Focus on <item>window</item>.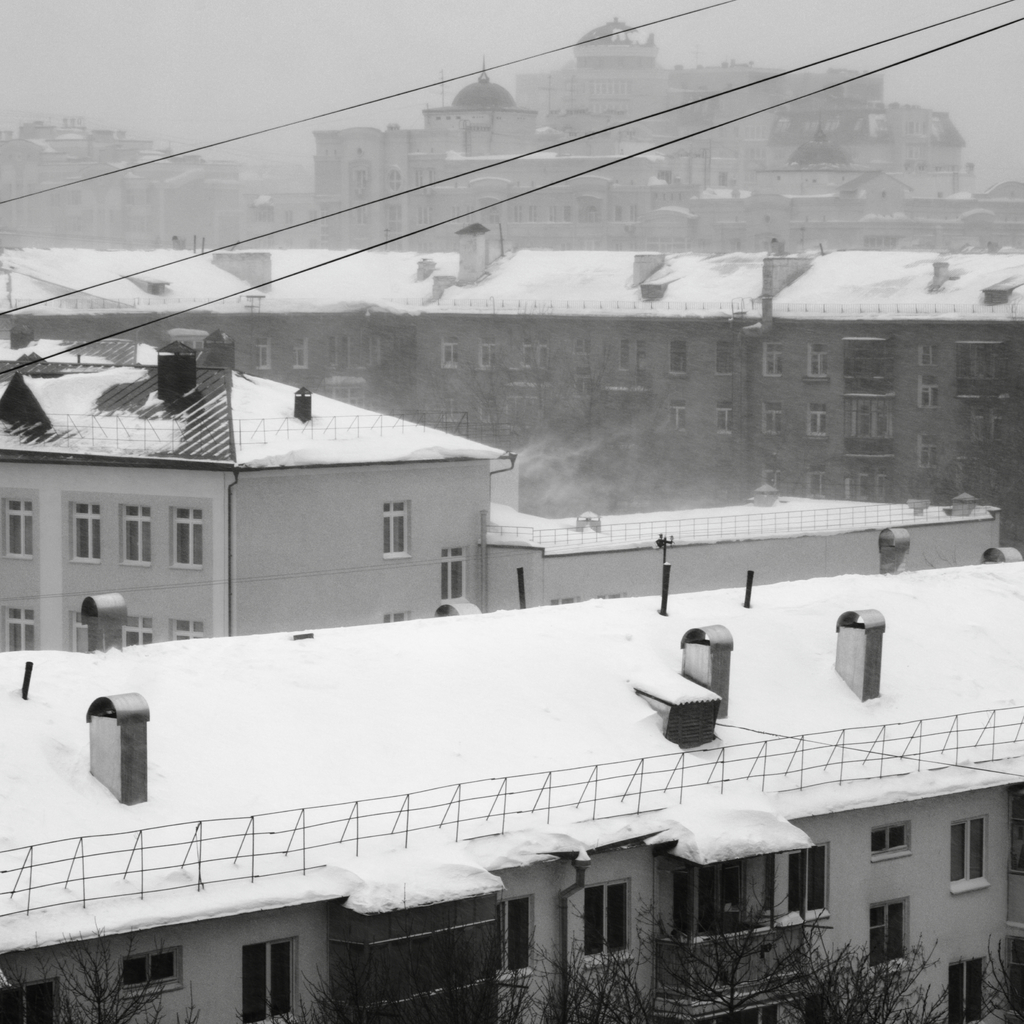
Focused at (x1=947, y1=959, x2=986, y2=1023).
